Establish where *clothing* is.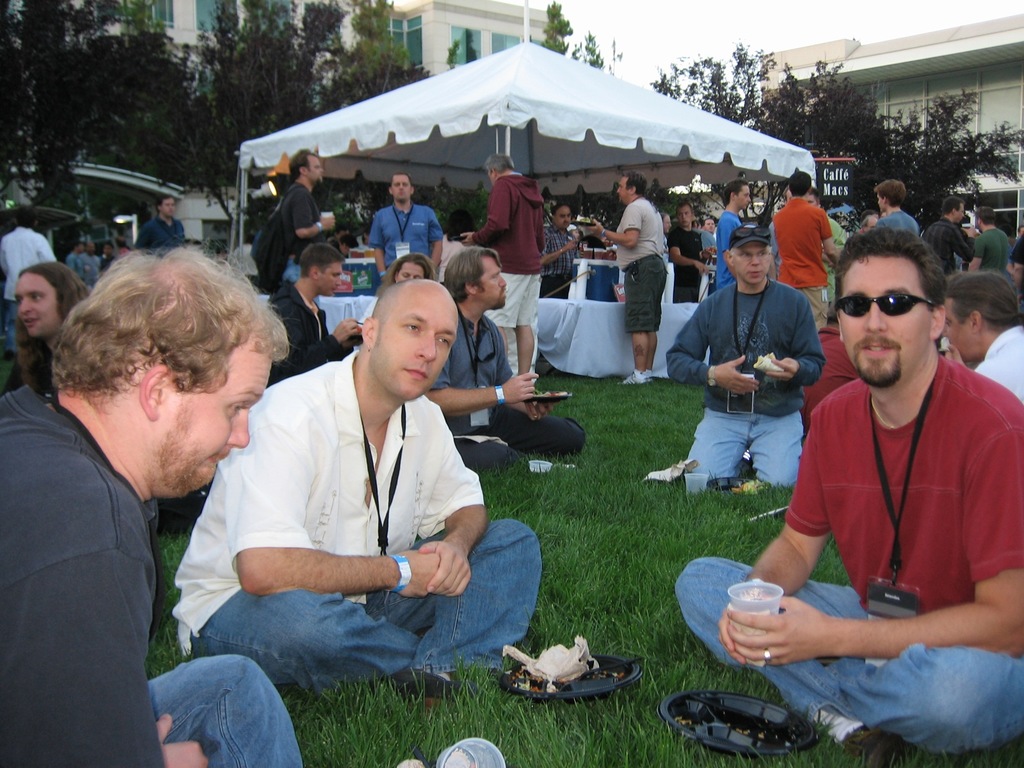
Established at locate(976, 315, 1023, 402).
